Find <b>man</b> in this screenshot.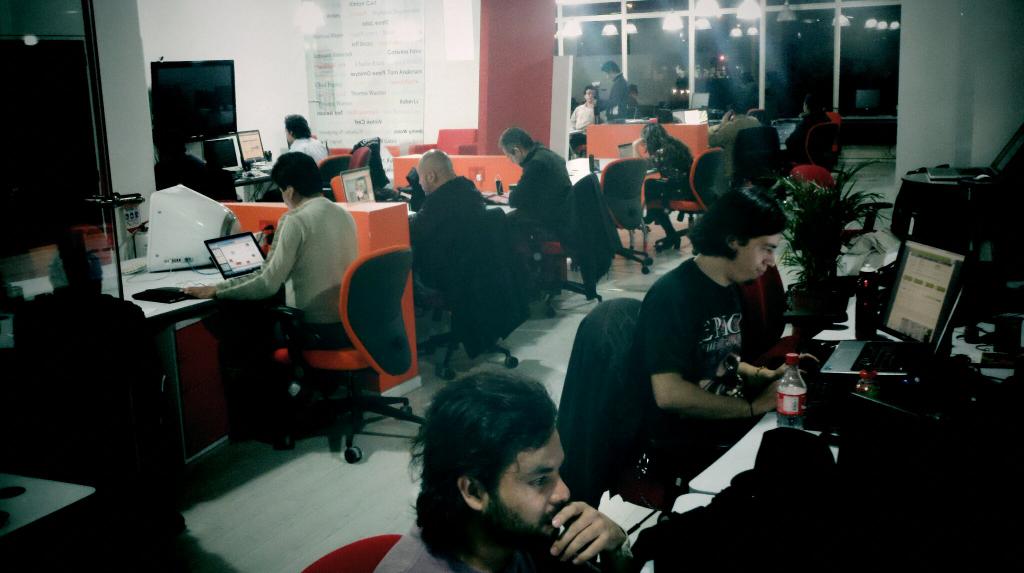
The bounding box for <b>man</b> is {"left": 630, "top": 182, "right": 826, "bottom": 499}.
